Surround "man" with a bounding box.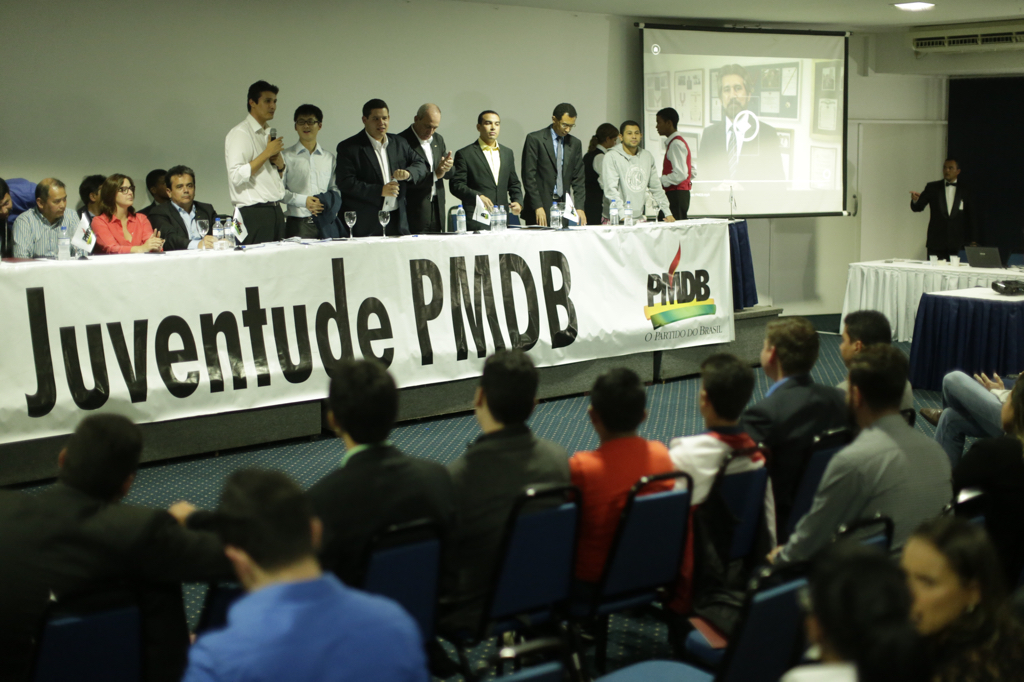
<bbox>305, 356, 449, 584</bbox>.
